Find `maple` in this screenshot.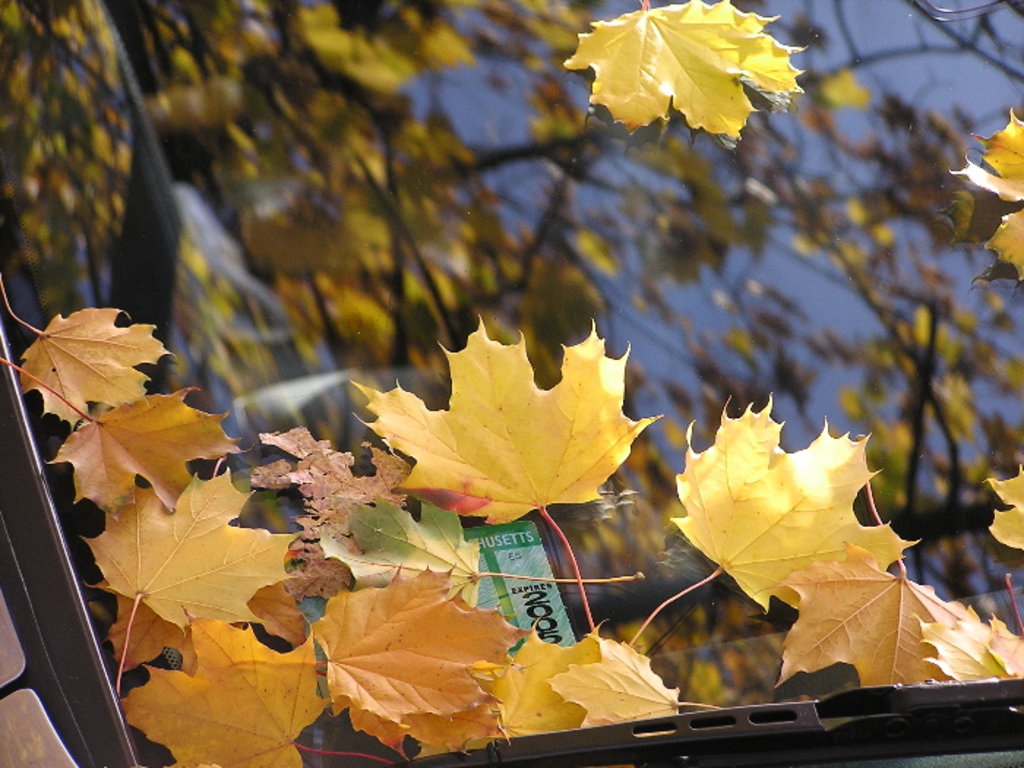
The bounding box for `maple` is [x1=0, y1=0, x2=1023, y2=767].
